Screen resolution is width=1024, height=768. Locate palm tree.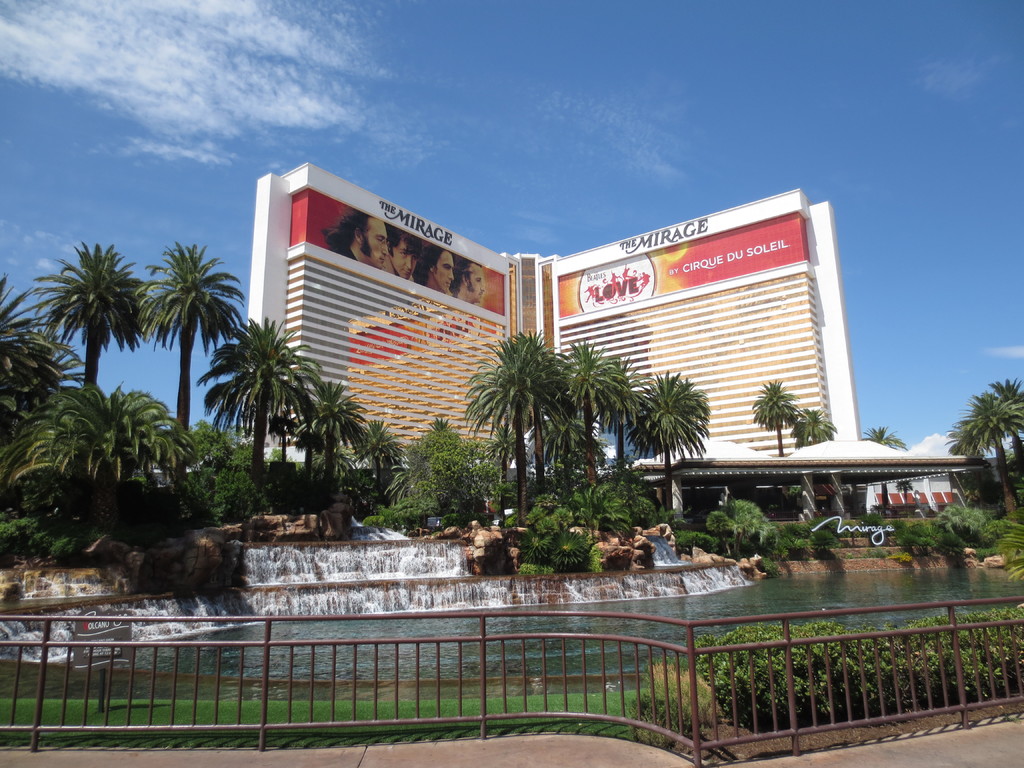
0/387/203/527.
